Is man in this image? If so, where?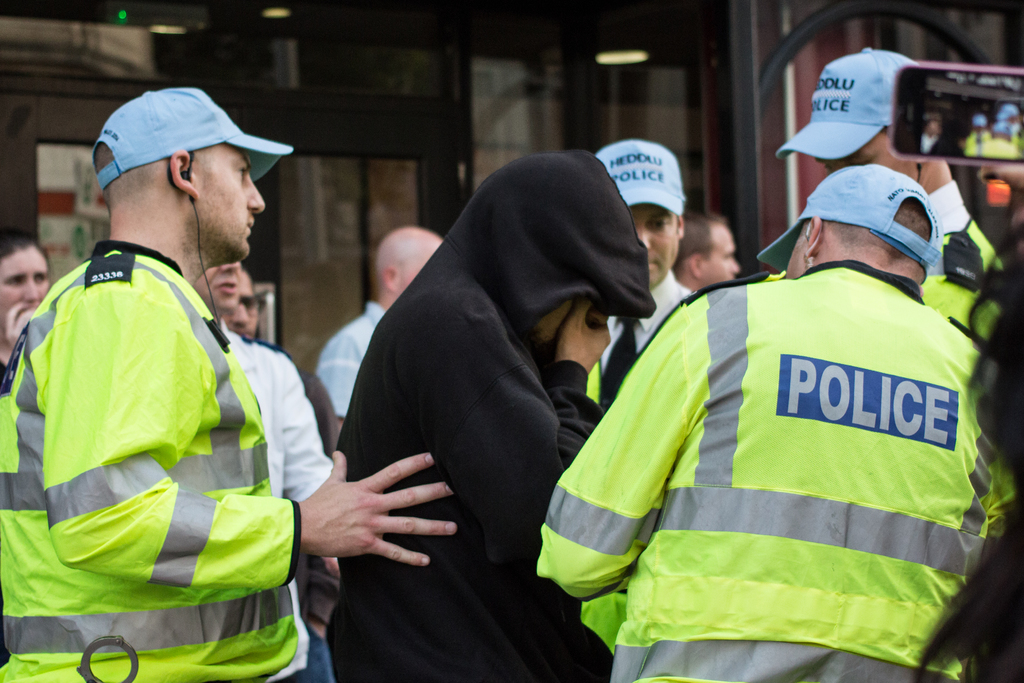
Yes, at bbox(532, 164, 994, 682).
